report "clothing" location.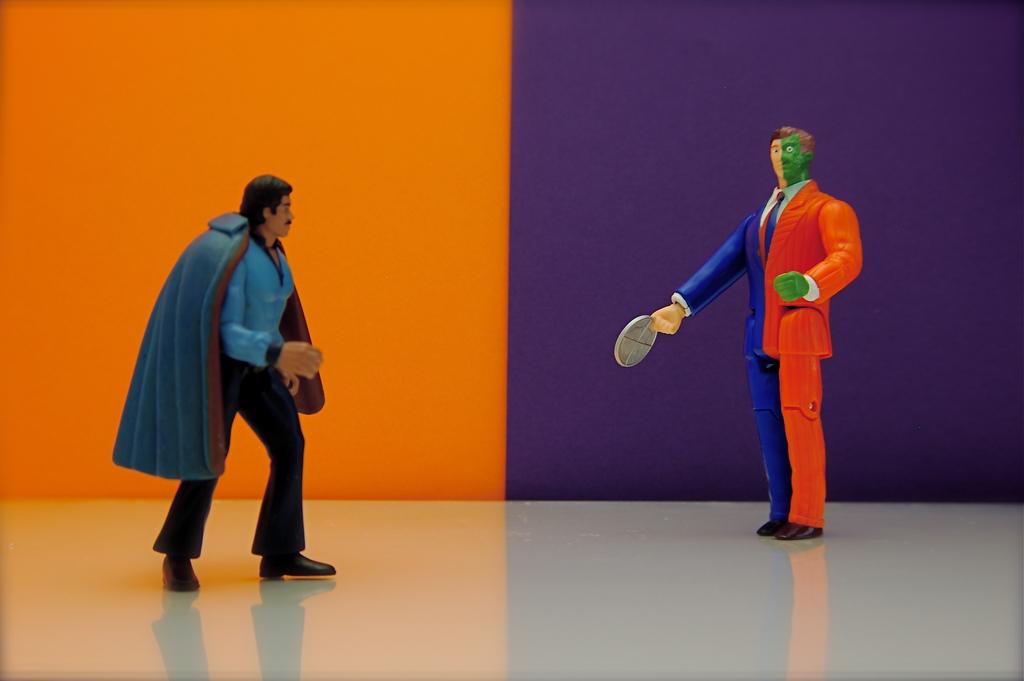
Report: rect(674, 177, 864, 528).
